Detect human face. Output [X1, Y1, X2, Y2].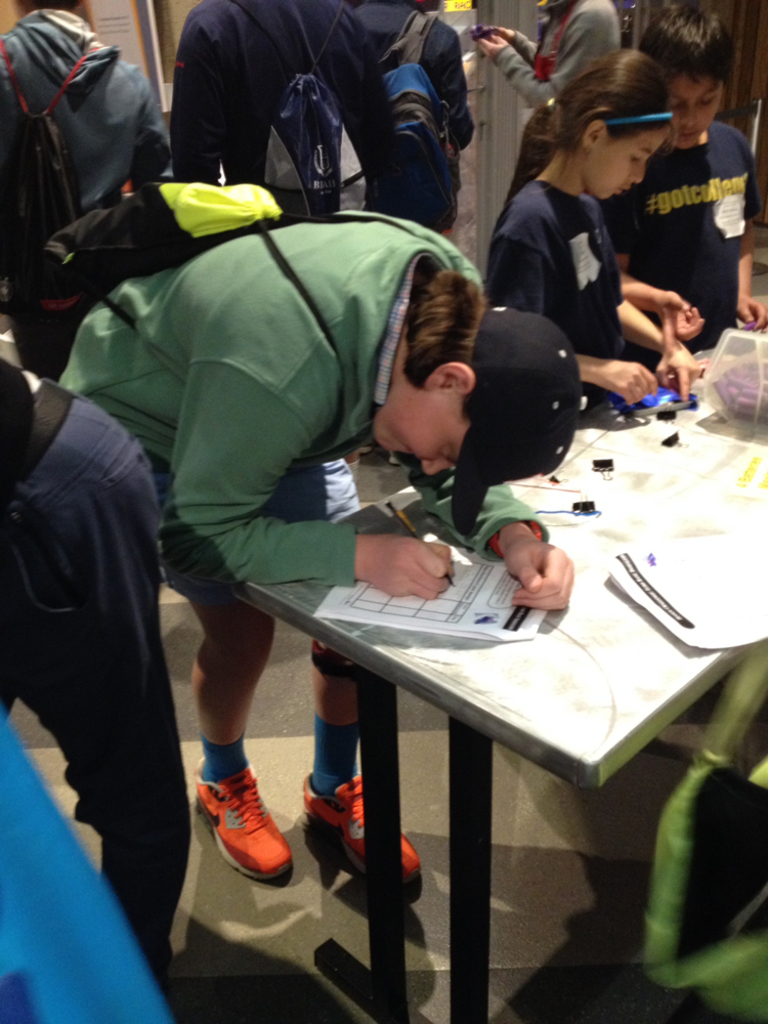
[599, 127, 667, 200].
